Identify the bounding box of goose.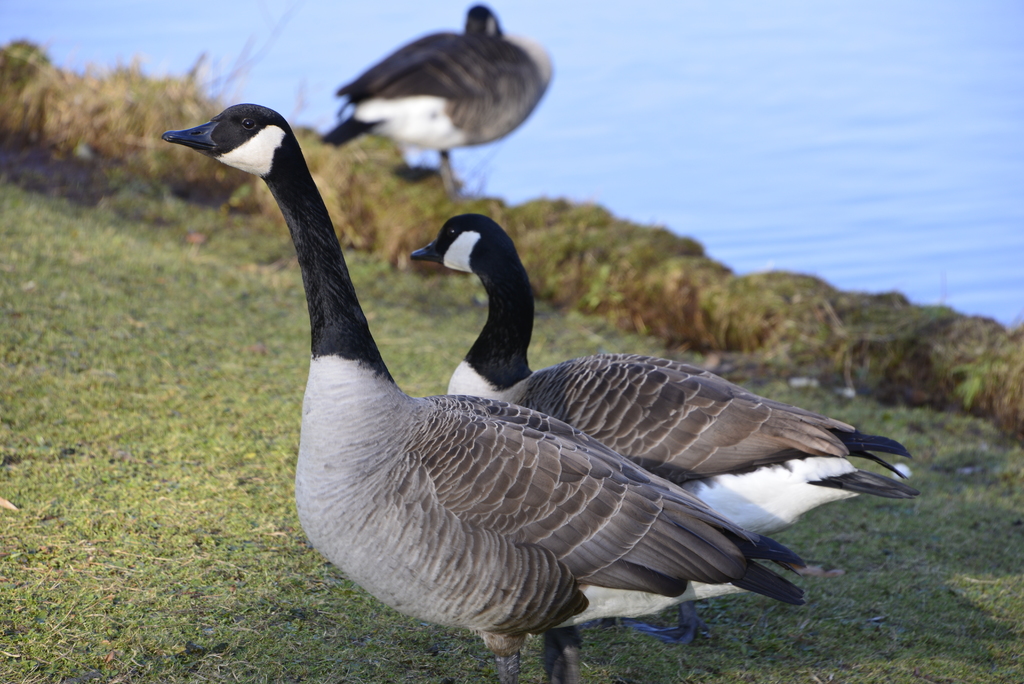
crop(445, 220, 920, 642).
